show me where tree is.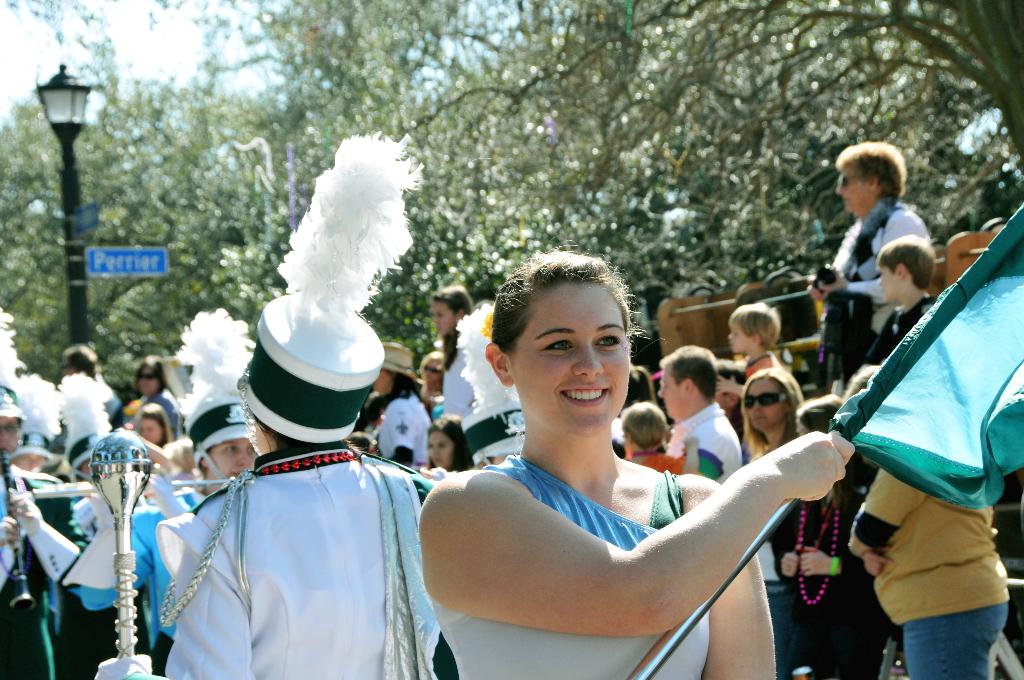
tree is at 0 38 175 387.
